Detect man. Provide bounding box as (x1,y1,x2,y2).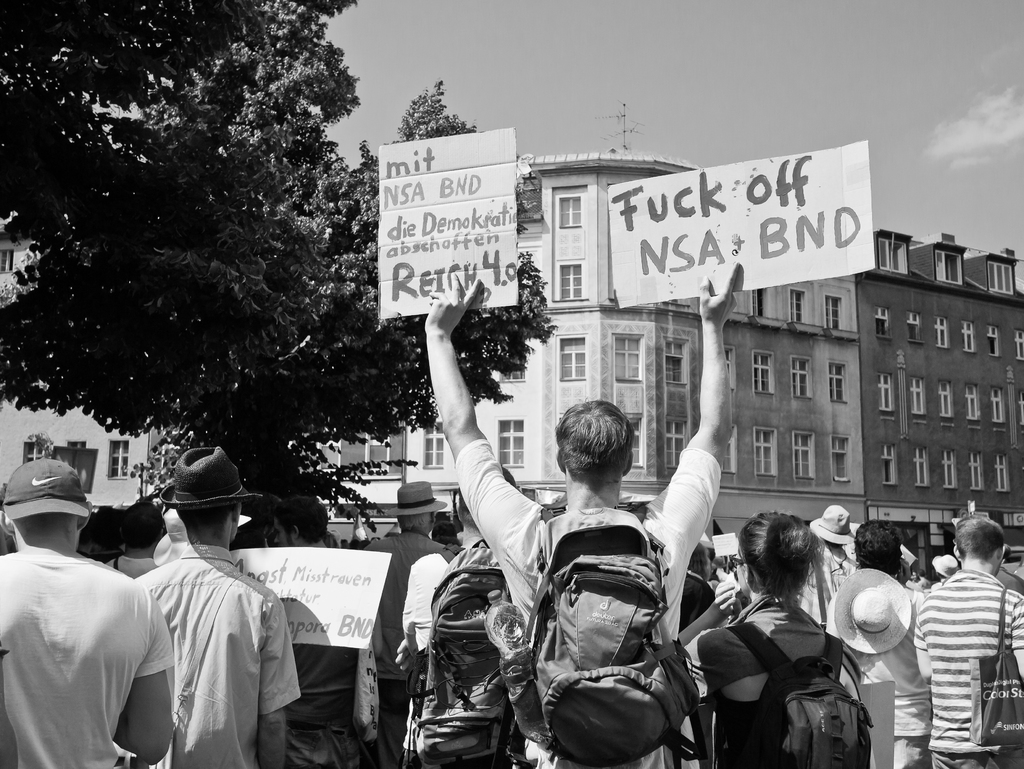
(269,496,369,768).
